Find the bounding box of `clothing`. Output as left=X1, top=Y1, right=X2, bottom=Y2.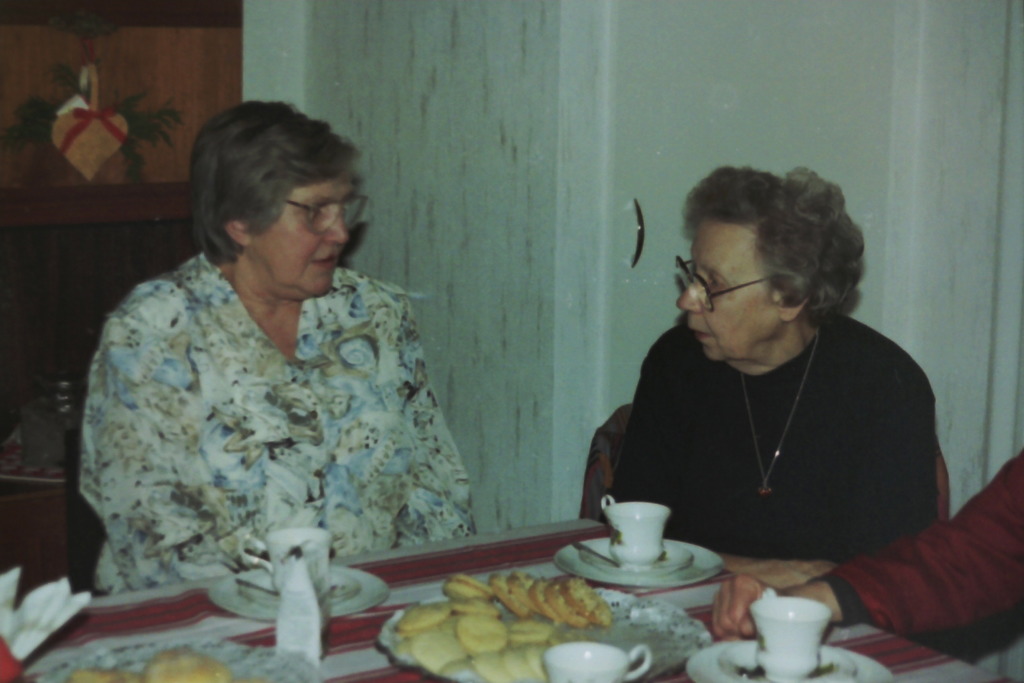
left=816, top=446, right=1023, bottom=635.
